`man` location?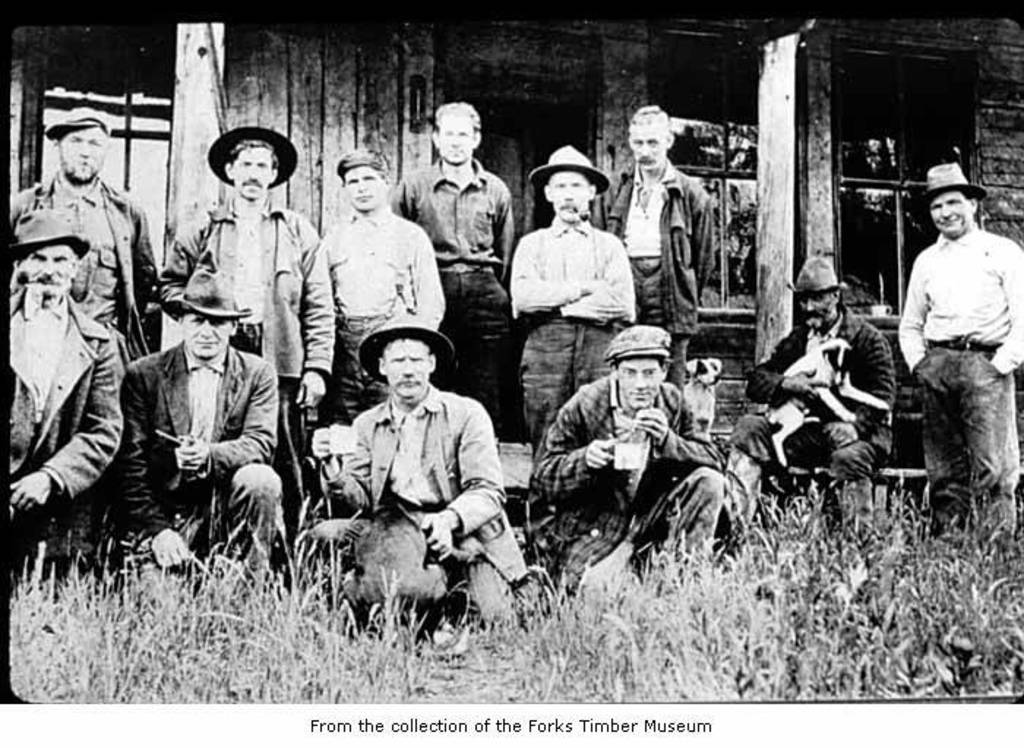
{"x1": 317, "y1": 307, "x2": 537, "y2": 629}
